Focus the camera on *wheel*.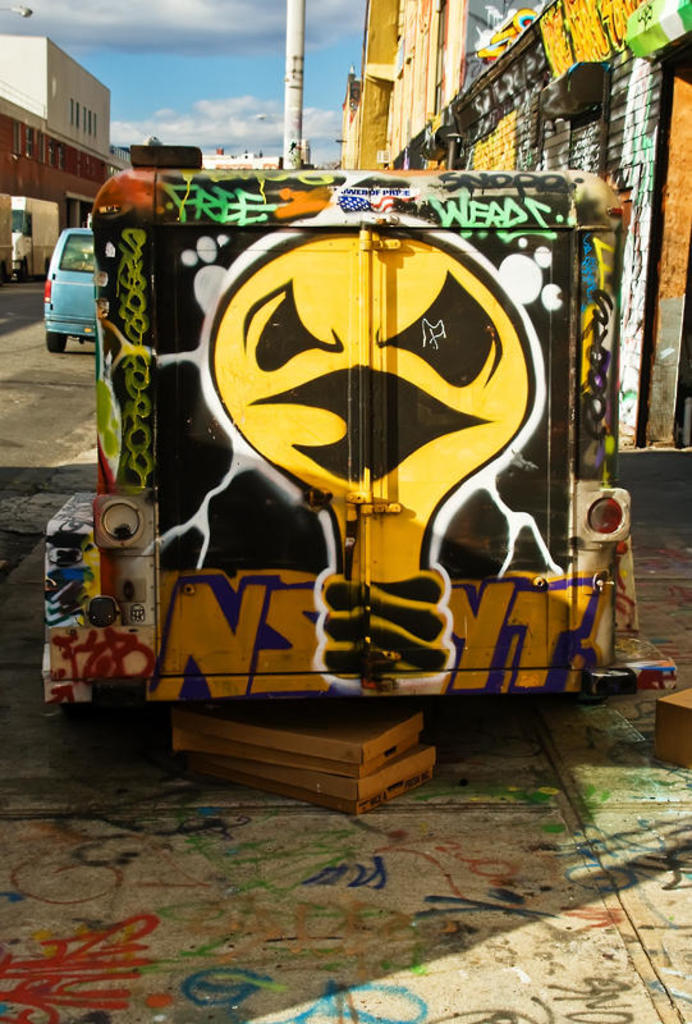
Focus region: region(47, 334, 64, 352).
